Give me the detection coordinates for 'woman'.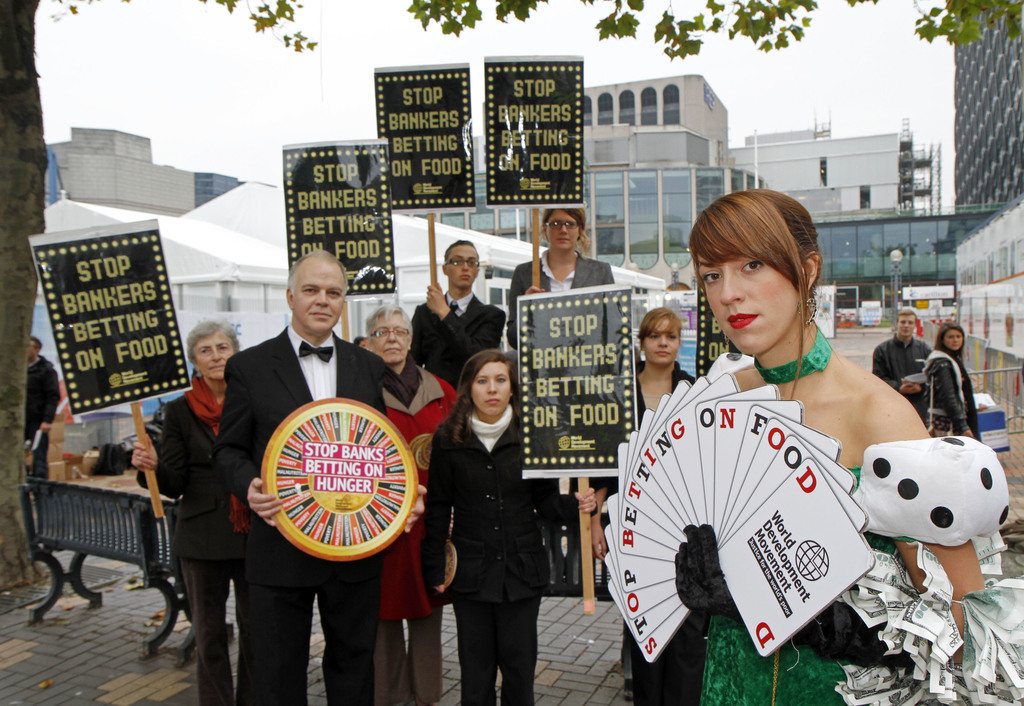
box=[509, 204, 615, 411].
